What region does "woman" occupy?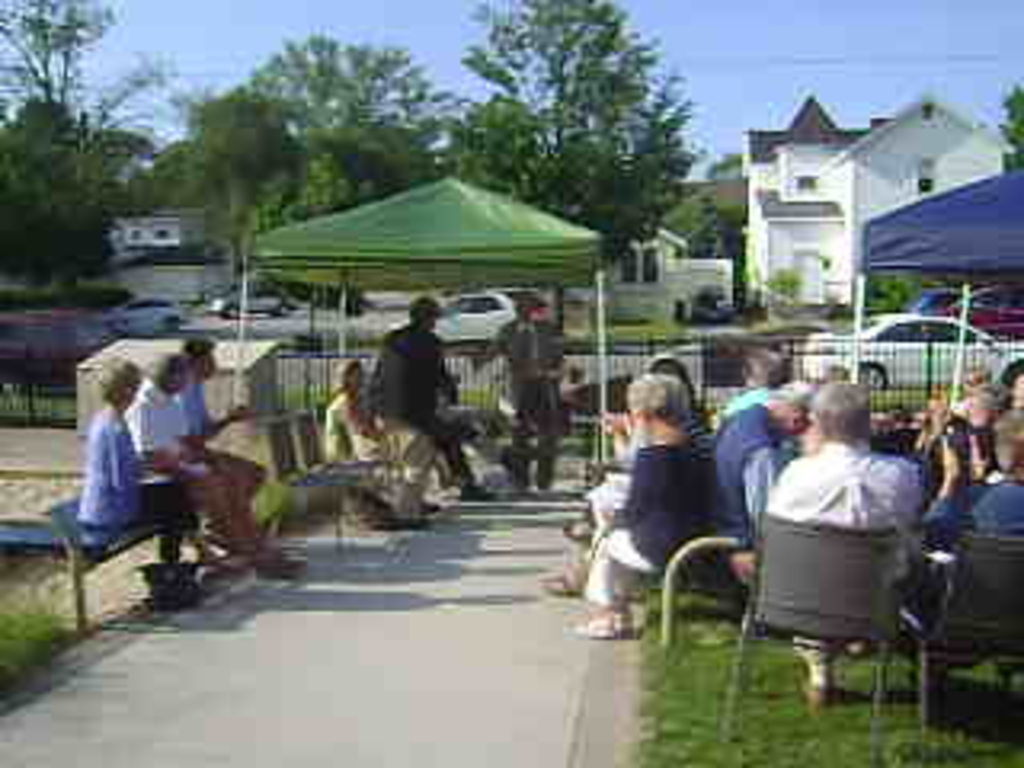
(45, 323, 179, 602).
